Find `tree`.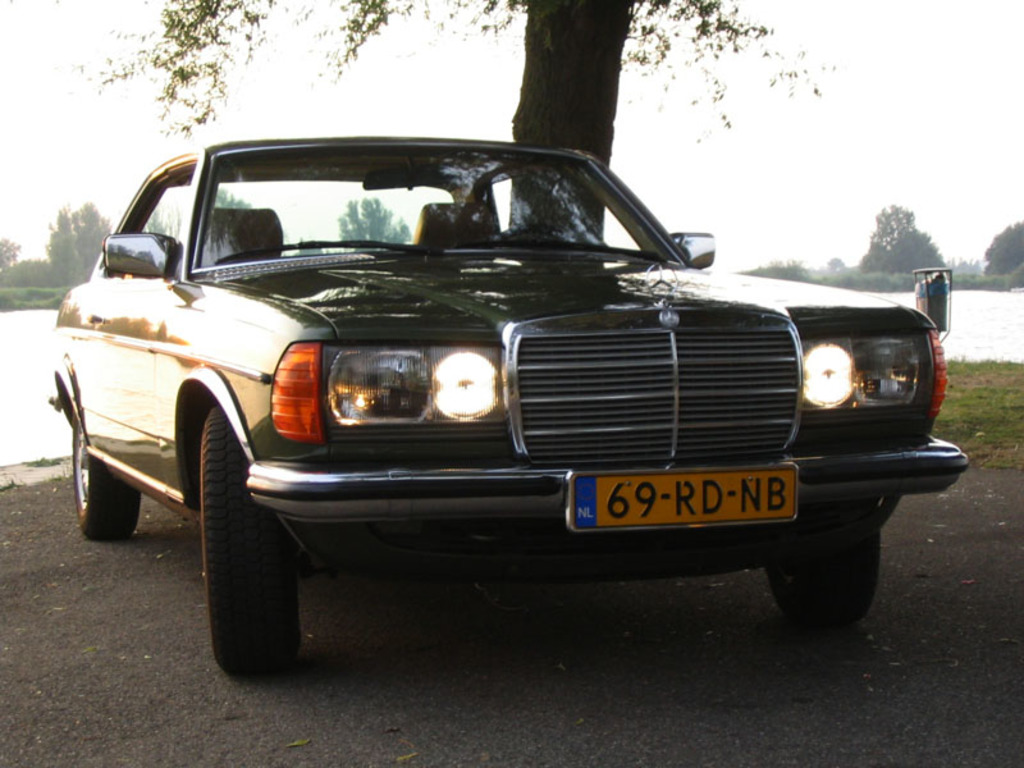
(x1=335, y1=196, x2=415, y2=239).
